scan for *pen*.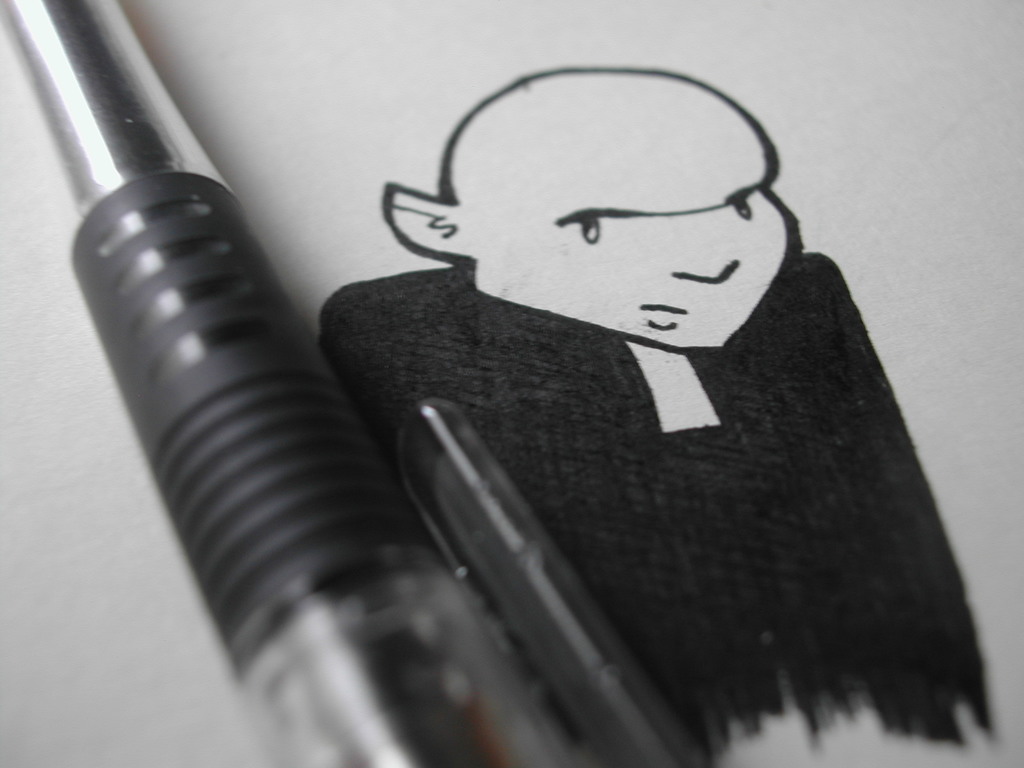
Scan result: bbox(0, 0, 588, 767).
